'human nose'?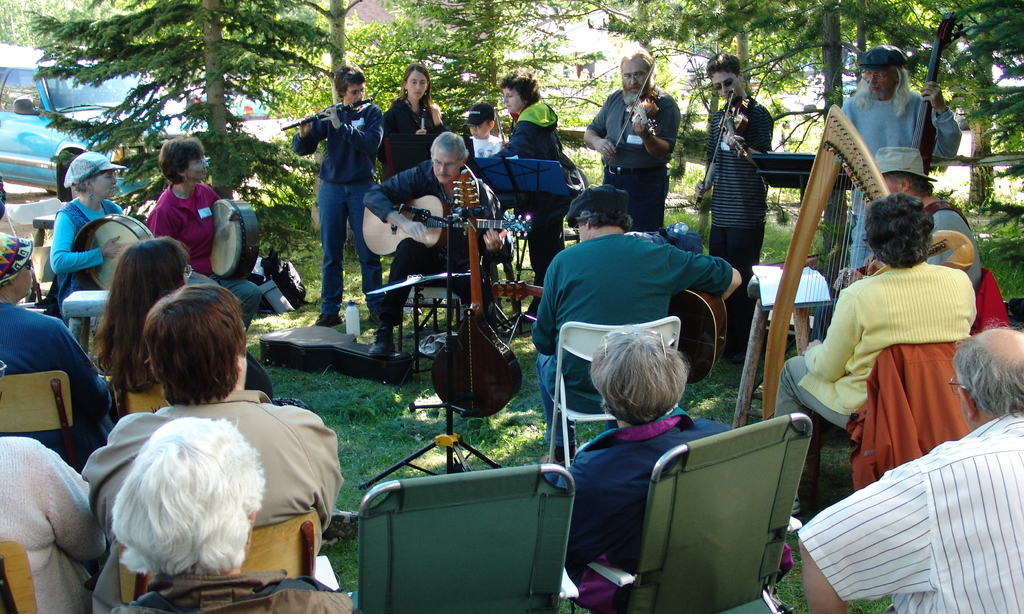
(x1=439, y1=164, x2=447, y2=172)
